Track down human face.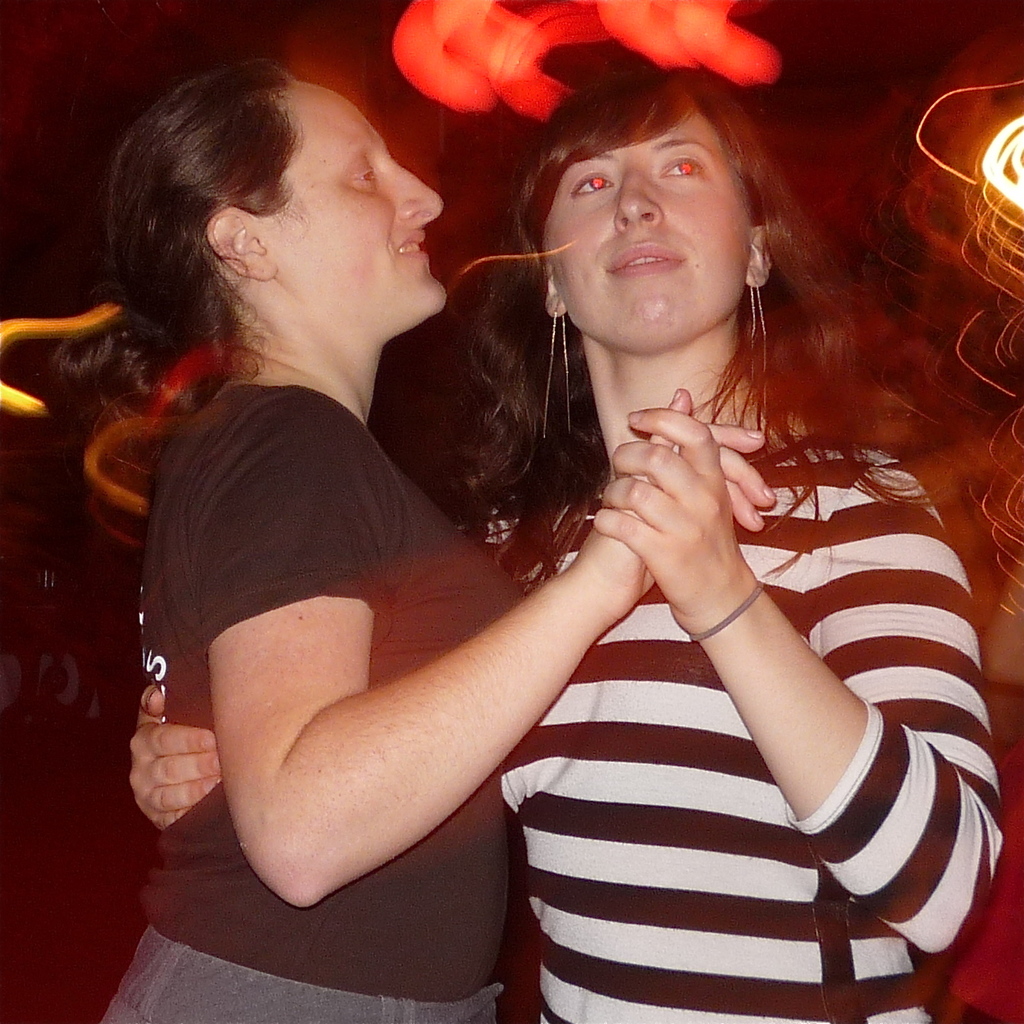
Tracked to box=[266, 80, 449, 331].
